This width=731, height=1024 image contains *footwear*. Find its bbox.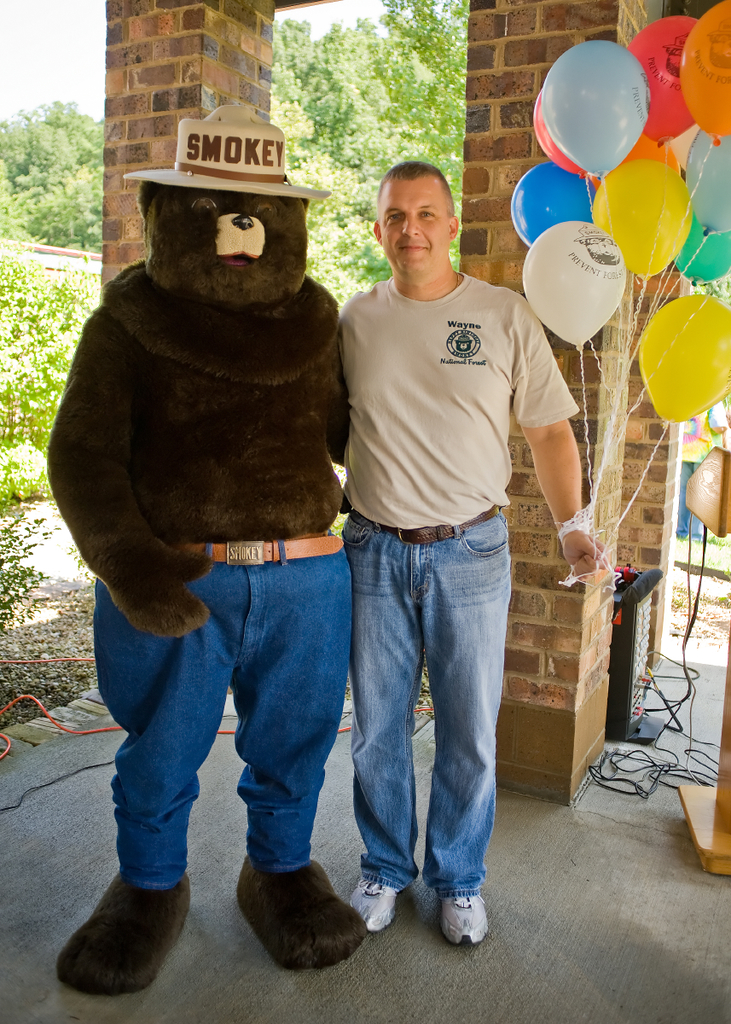
select_region(432, 893, 490, 949).
